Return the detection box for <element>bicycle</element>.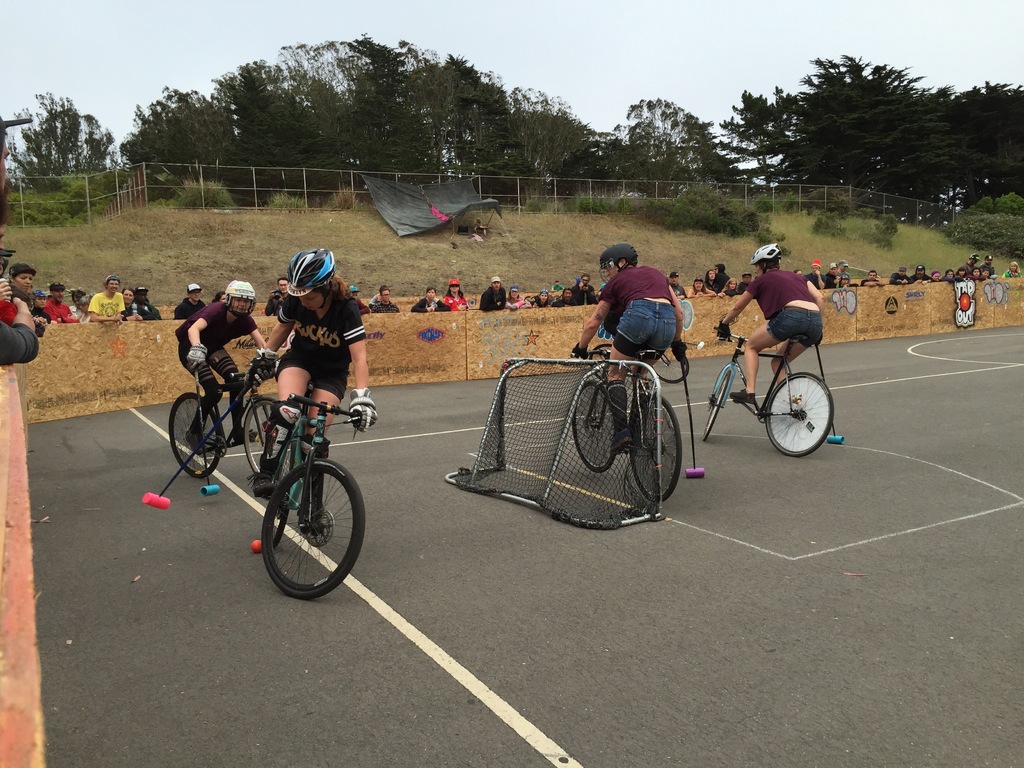
[168,360,285,479].
